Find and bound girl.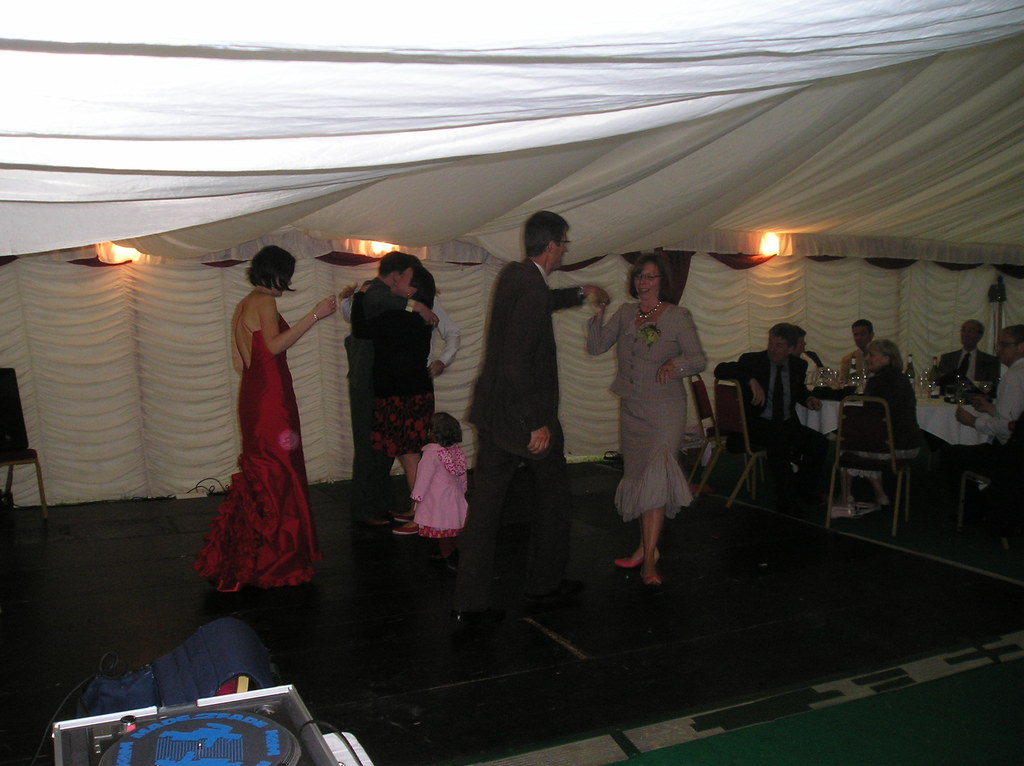
Bound: locate(410, 416, 472, 575).
